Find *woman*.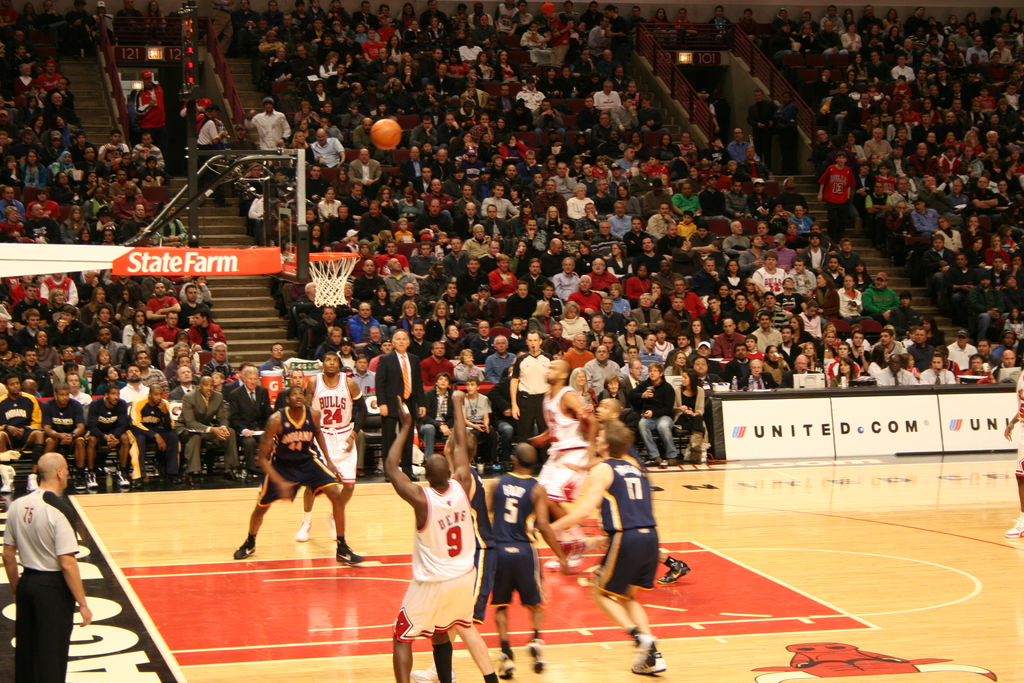
[42, 285, 72, 325].
